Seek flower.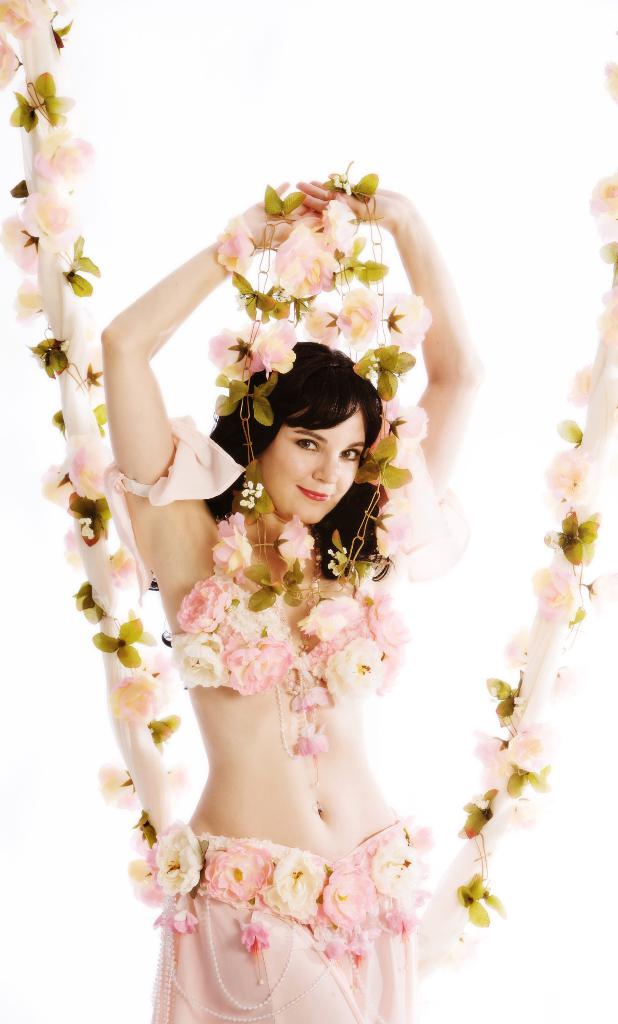
l=514, t=711, r=554, b=771.
